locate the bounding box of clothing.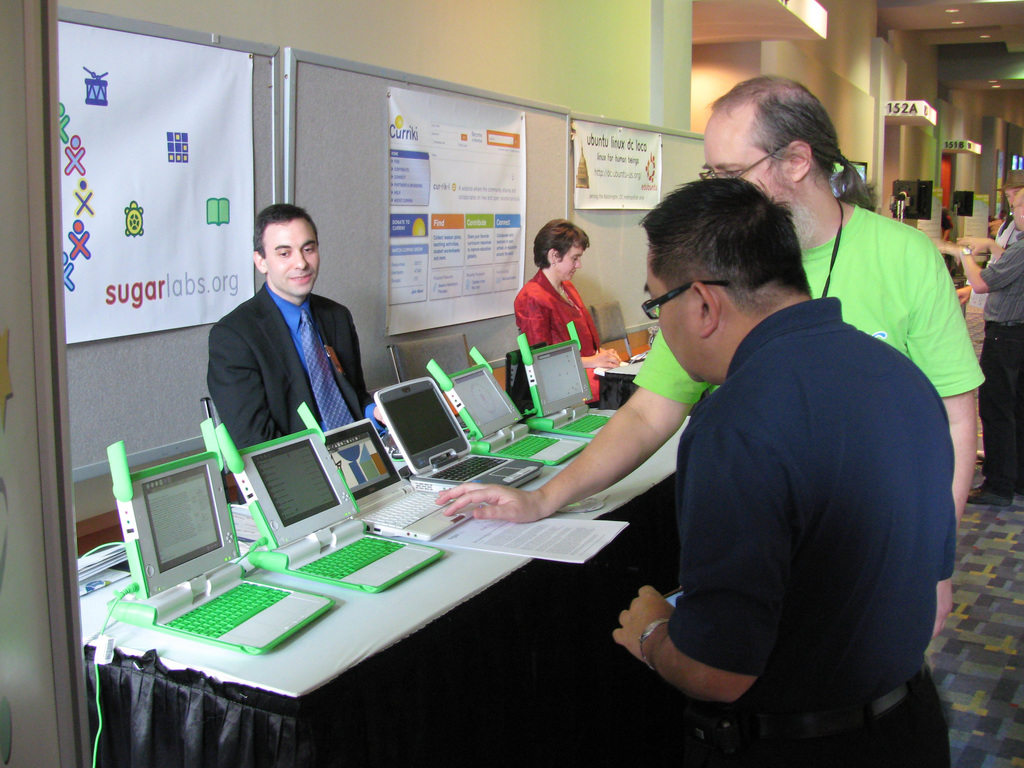
Bounding box: bbox(213, 278, 374, 452).
